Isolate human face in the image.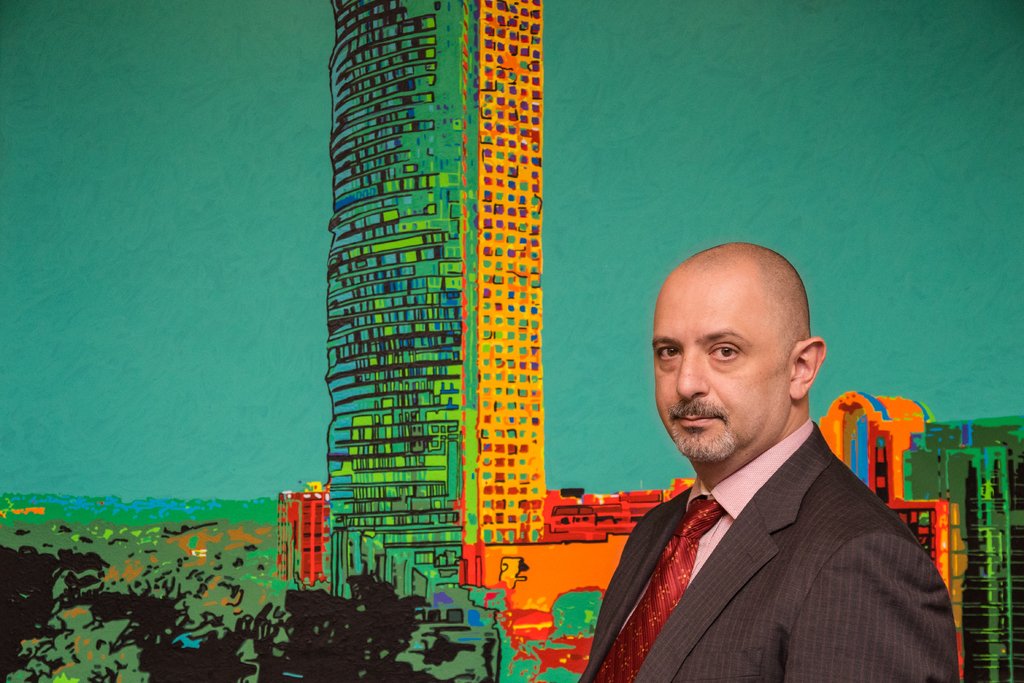
Isolated region: (left=646, top=290, right=776, bottom=458).
